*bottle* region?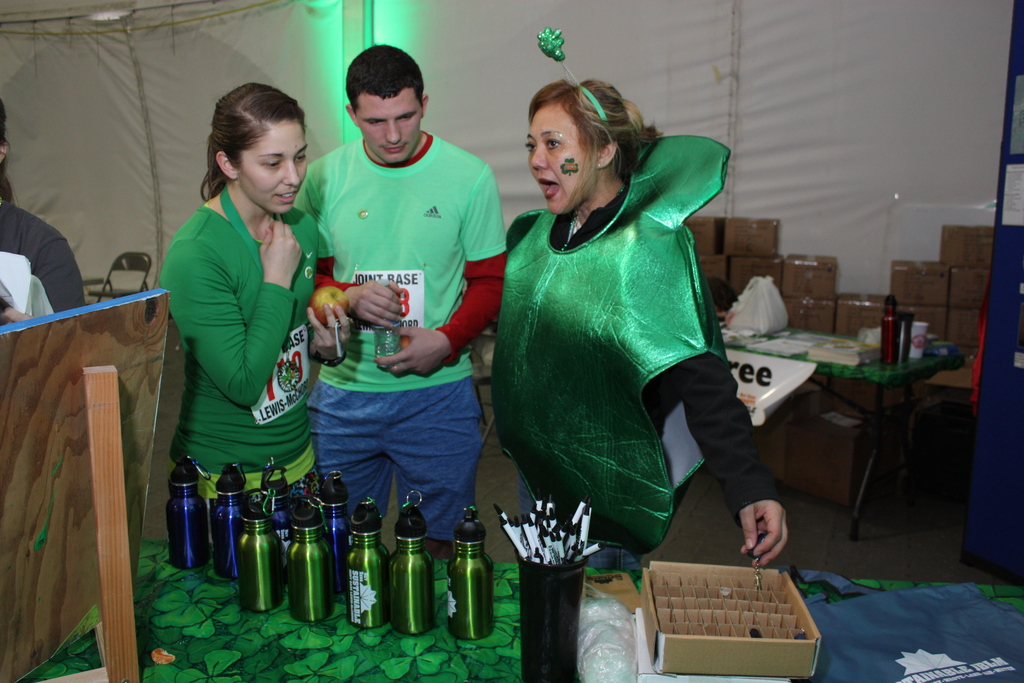
{"x1": 385, "y1": 492, "x2": 436, "y2": 637}
